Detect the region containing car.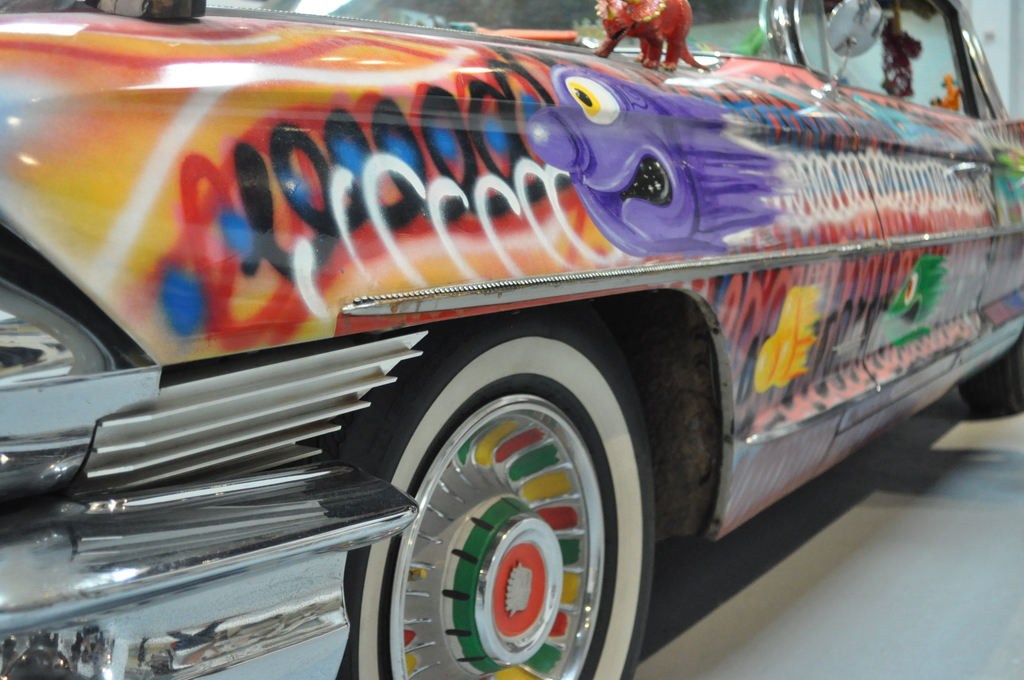
x1=0, y1=0, x2=1023, y2=679.
